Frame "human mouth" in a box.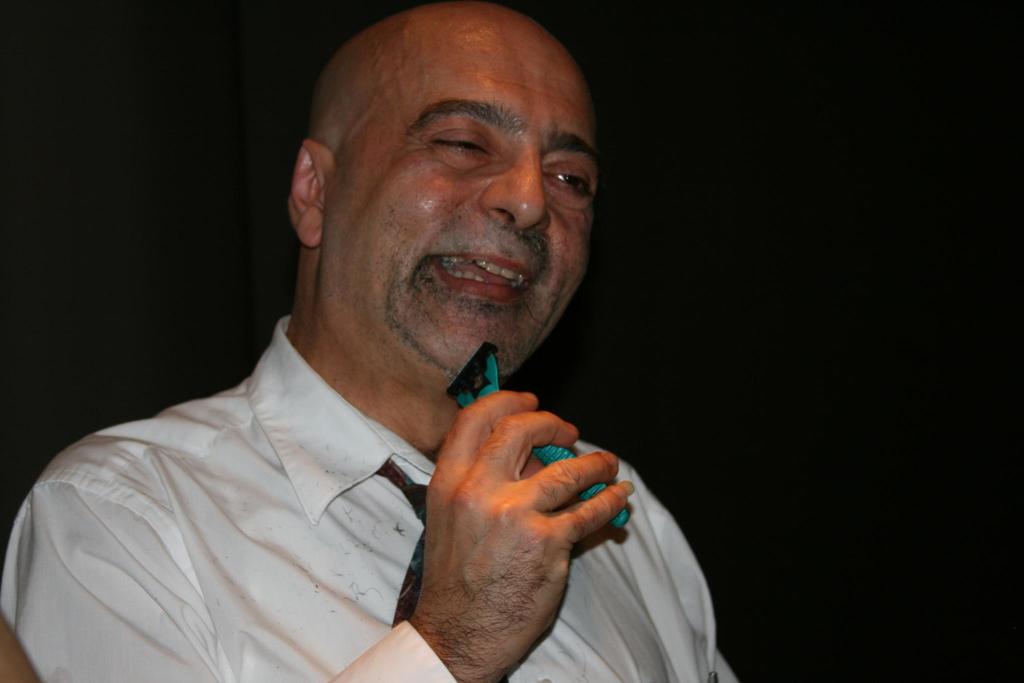
select_region(431, 251, 533, 302).
